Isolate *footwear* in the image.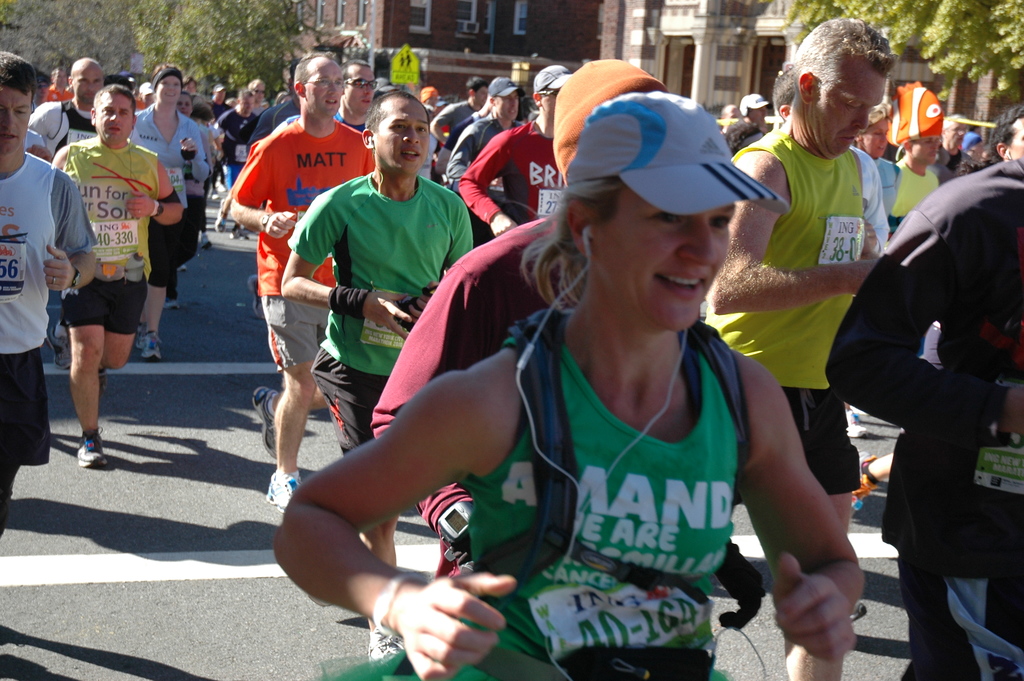
Isolated region: (143,325,161,356).
